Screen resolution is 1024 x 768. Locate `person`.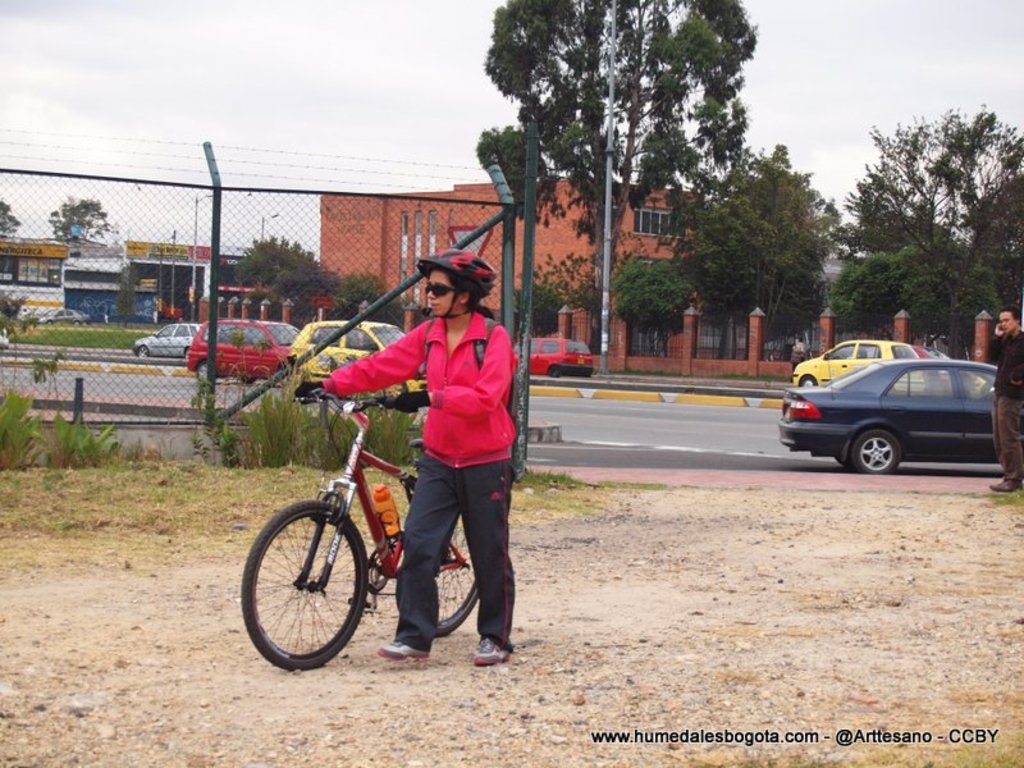
rect(365, 239, 526, 632).
